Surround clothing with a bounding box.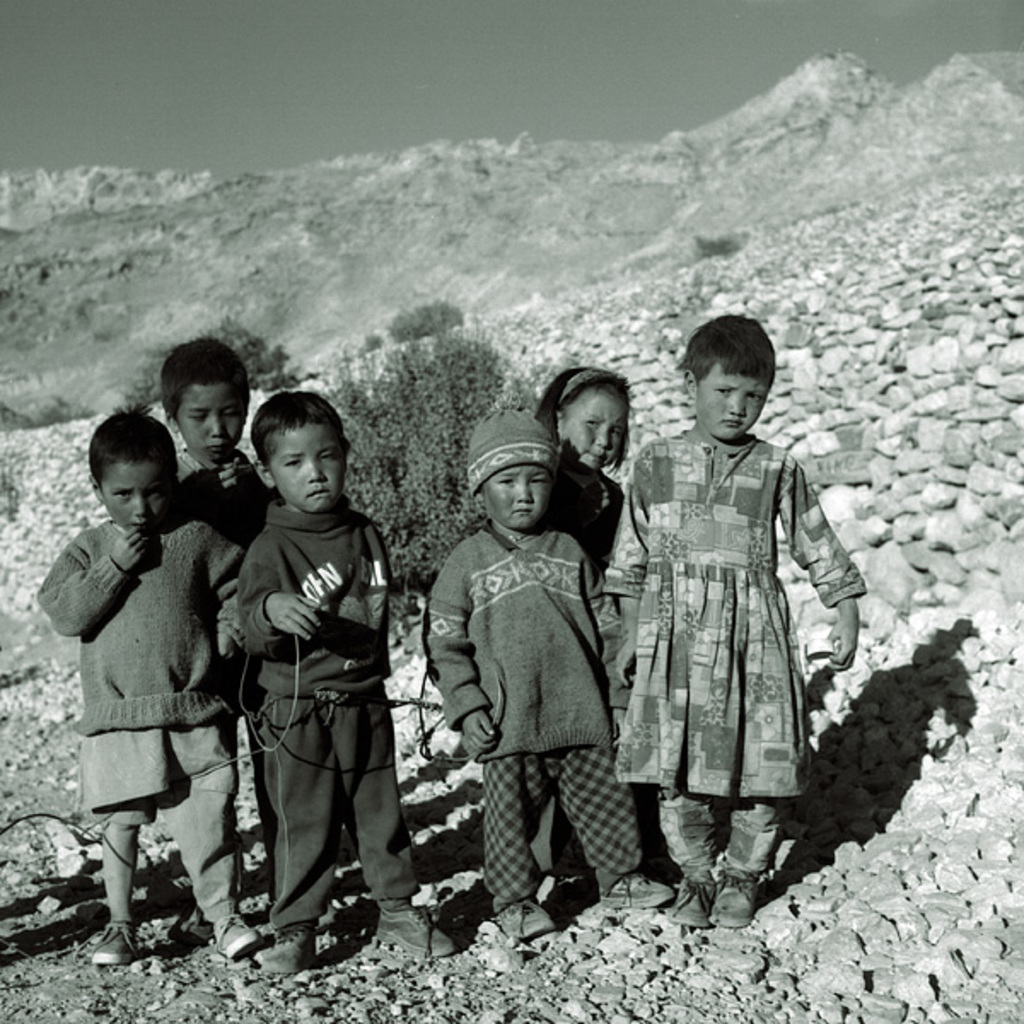
box=[526, 459, 623, 877].
